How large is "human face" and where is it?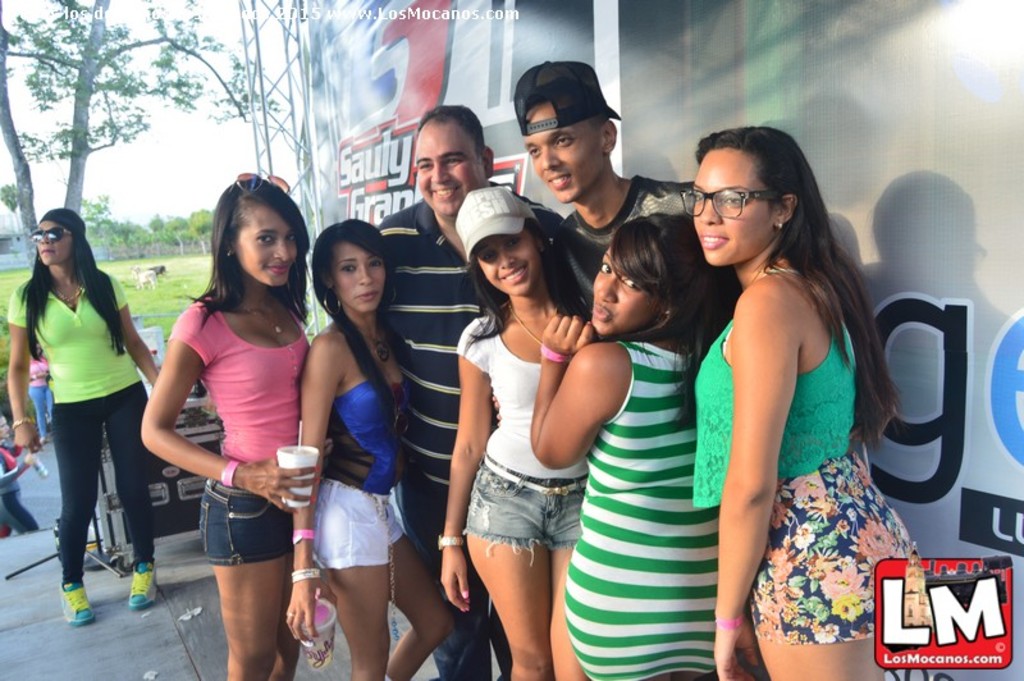
Bounding box: x1=31, y1=216, x2=73, y2=266.
